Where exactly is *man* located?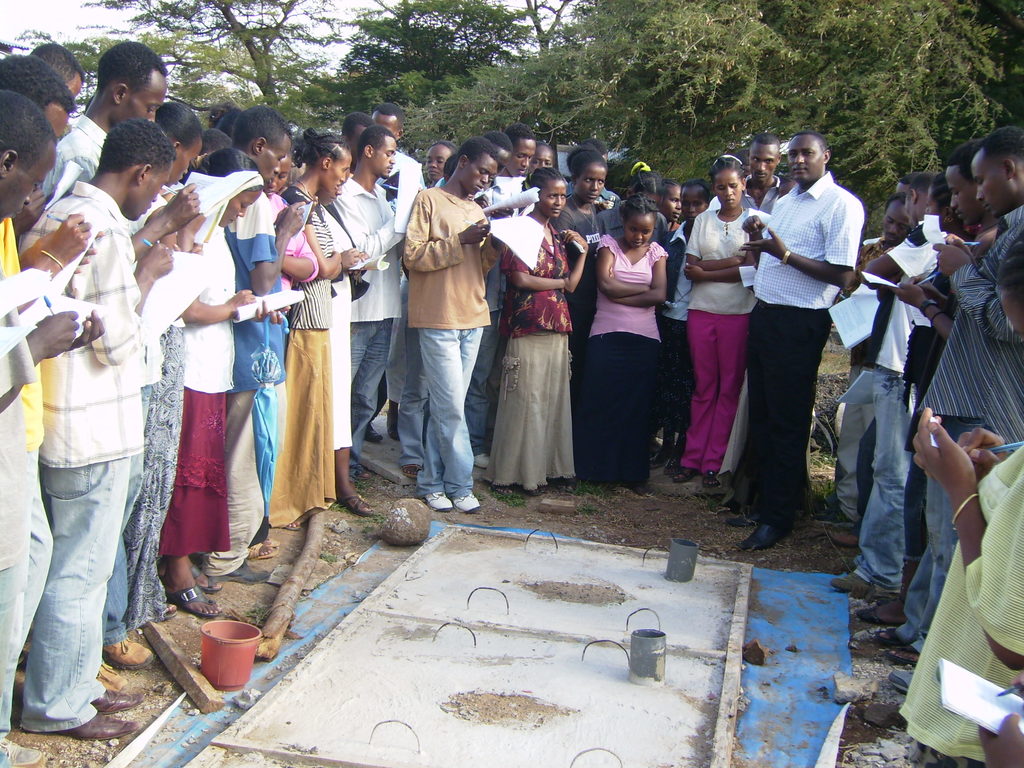
Its bounding box is detection(840, 196, 912, 379).
